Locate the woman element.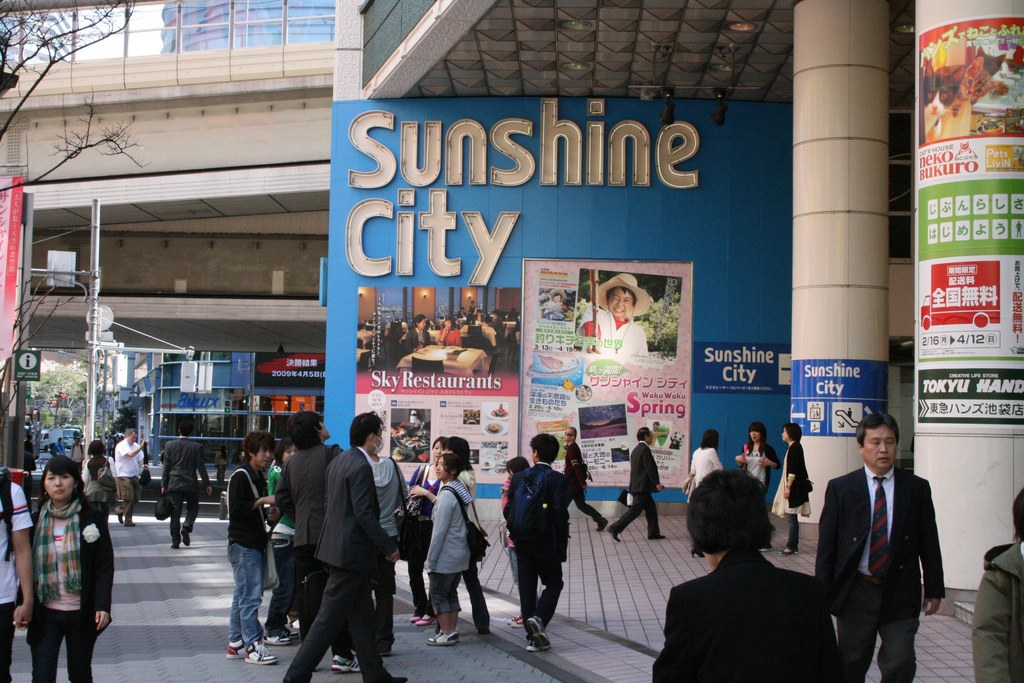
Element bbox: (left=11, top=455, right=115, bottom=682).
